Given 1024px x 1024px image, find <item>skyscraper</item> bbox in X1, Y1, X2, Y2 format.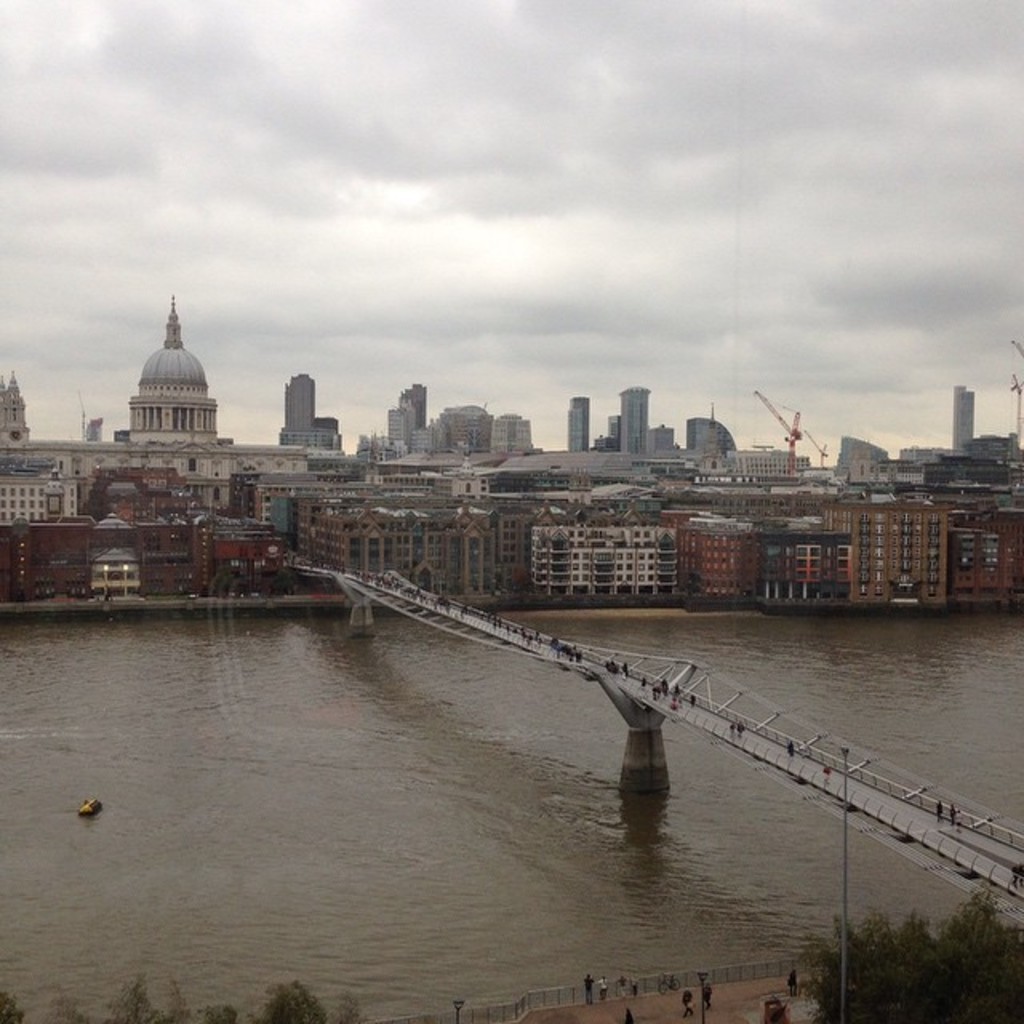
2, 371, 34, 442.
